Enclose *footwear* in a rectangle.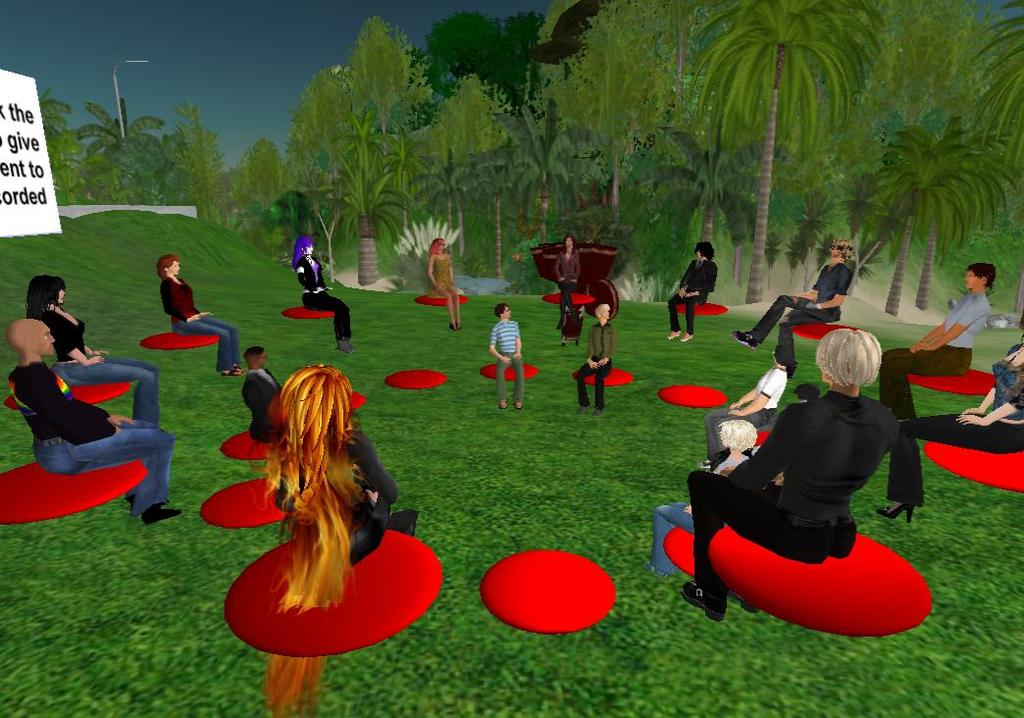
box(141, 503, 183, 526).
